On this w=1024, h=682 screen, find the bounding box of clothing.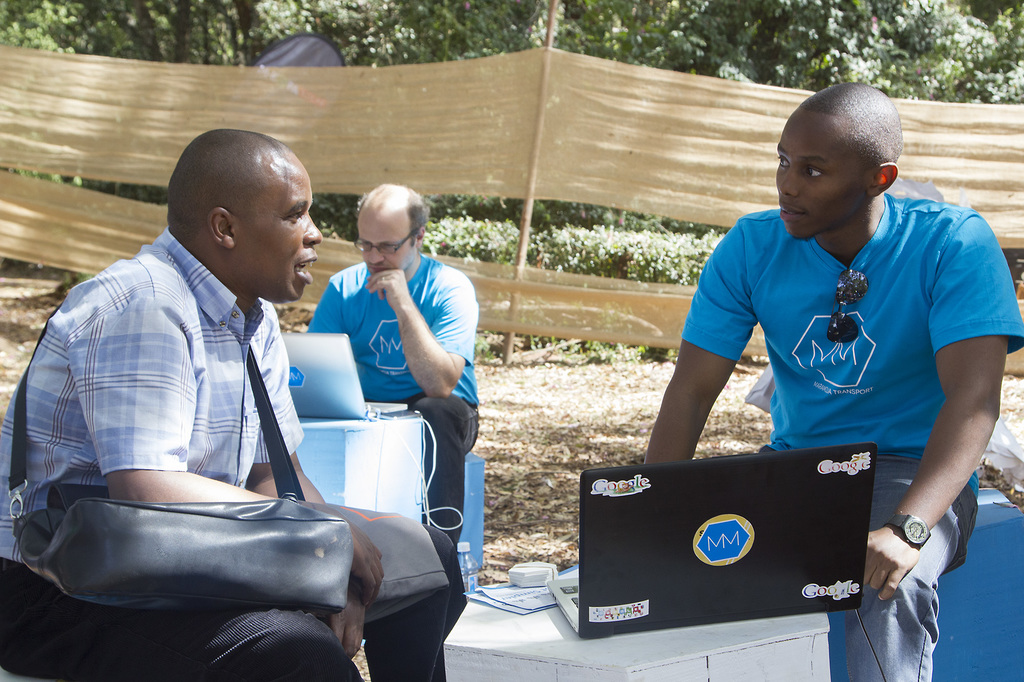
Bounding box: [left=305, top=244, right=479, bottom=571].
